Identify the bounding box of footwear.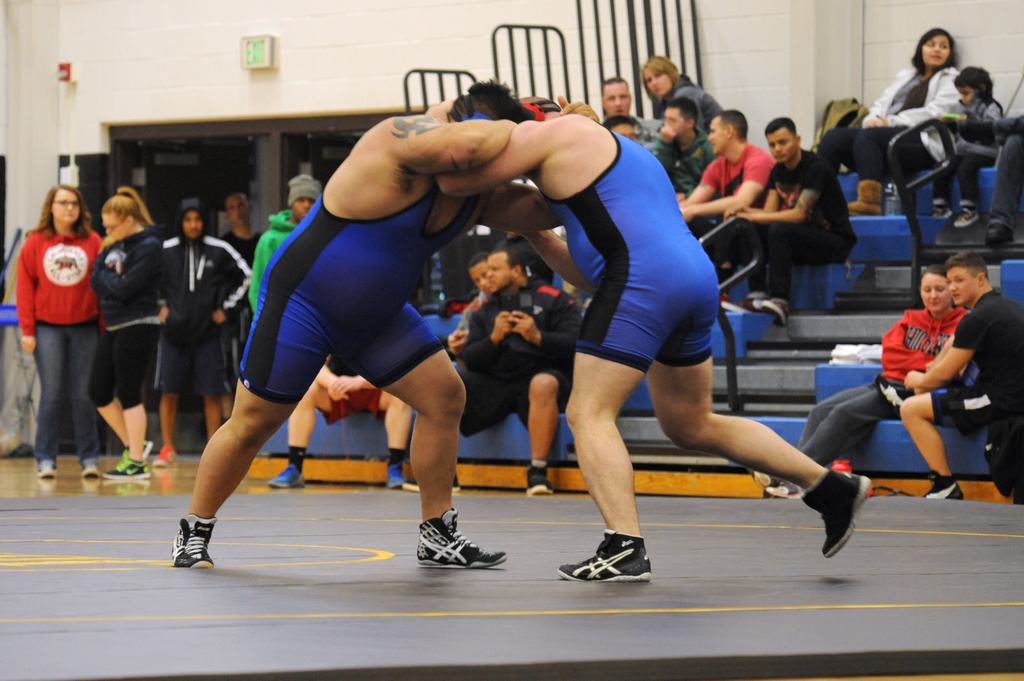
121:444:152:457.
